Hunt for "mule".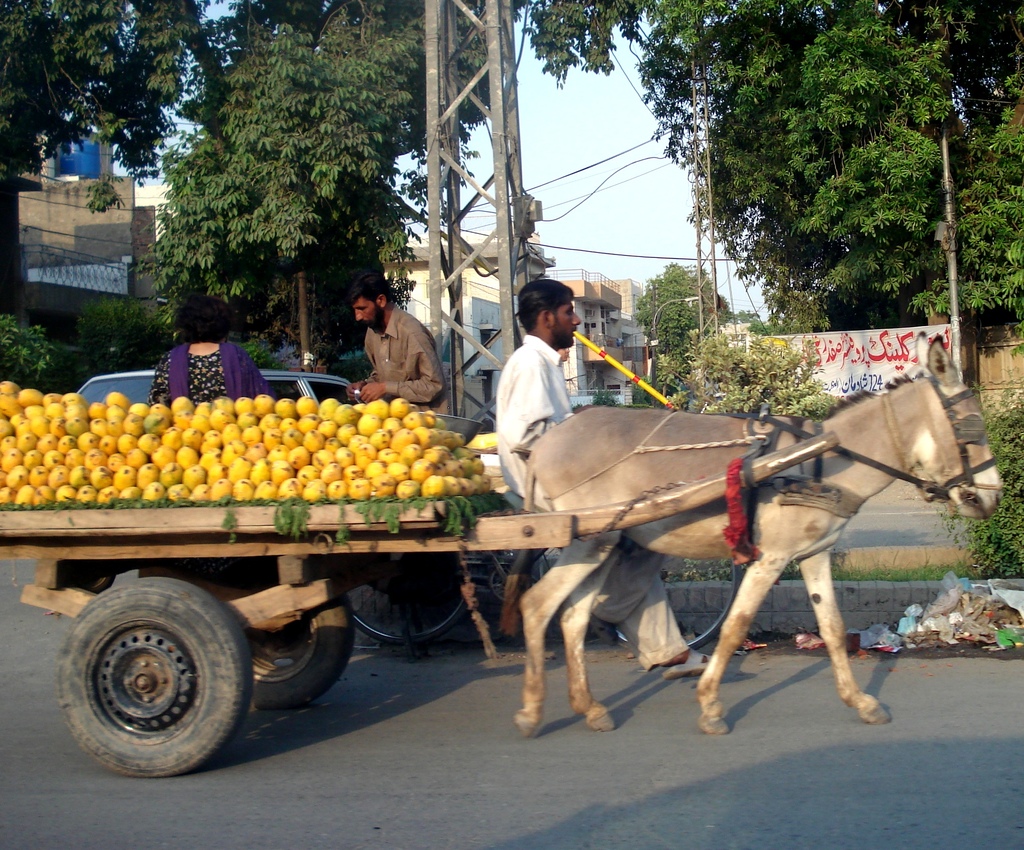
Hunted down at Rect(538, 380, 911, 707).
